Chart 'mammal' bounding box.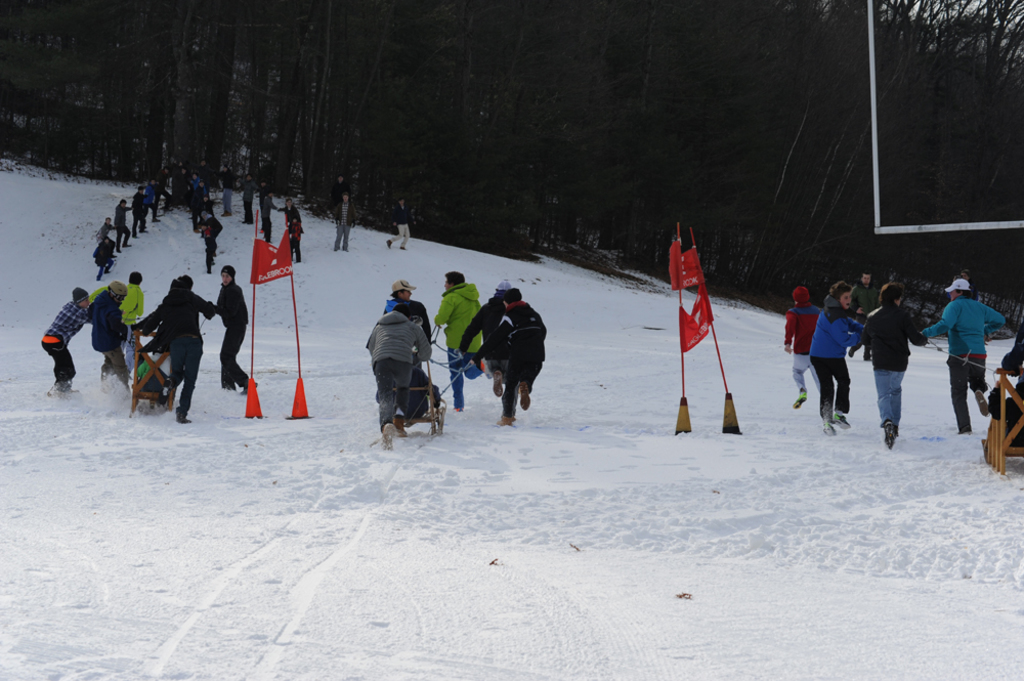
Charted: crop(849, 267, 882, 358).
